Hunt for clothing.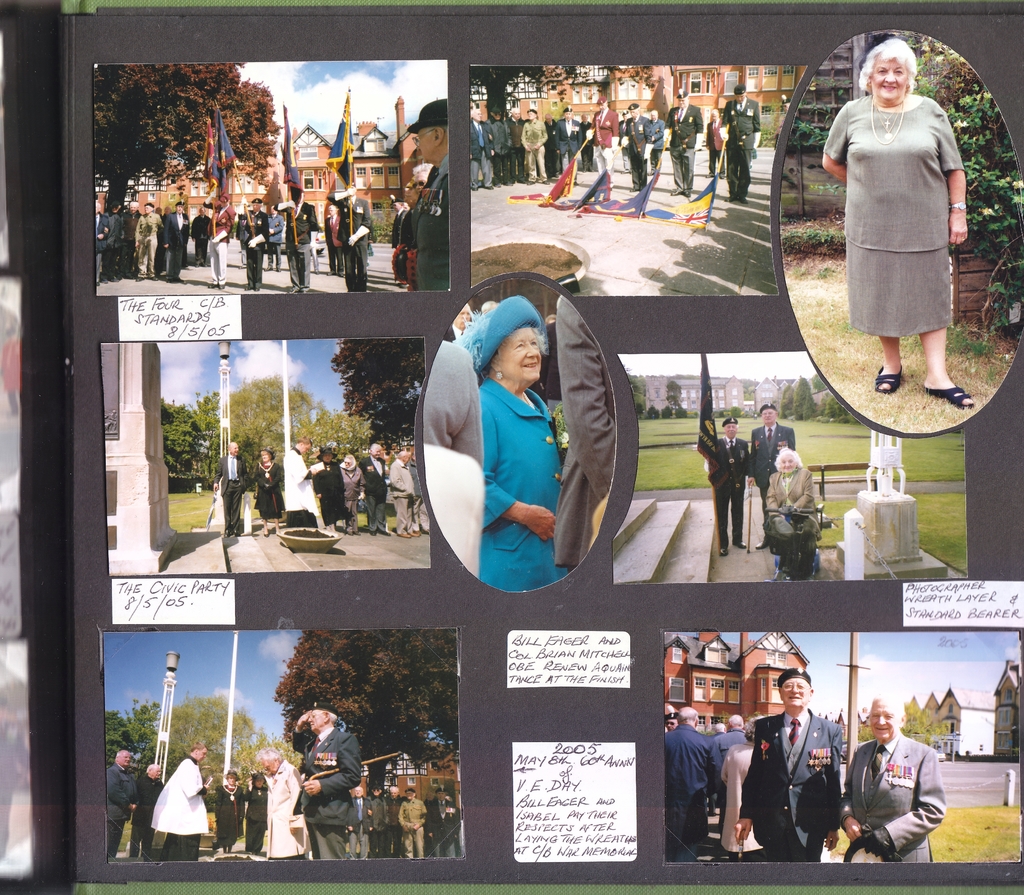
Hunted down at l=721, t=736, r=767, b=862.
